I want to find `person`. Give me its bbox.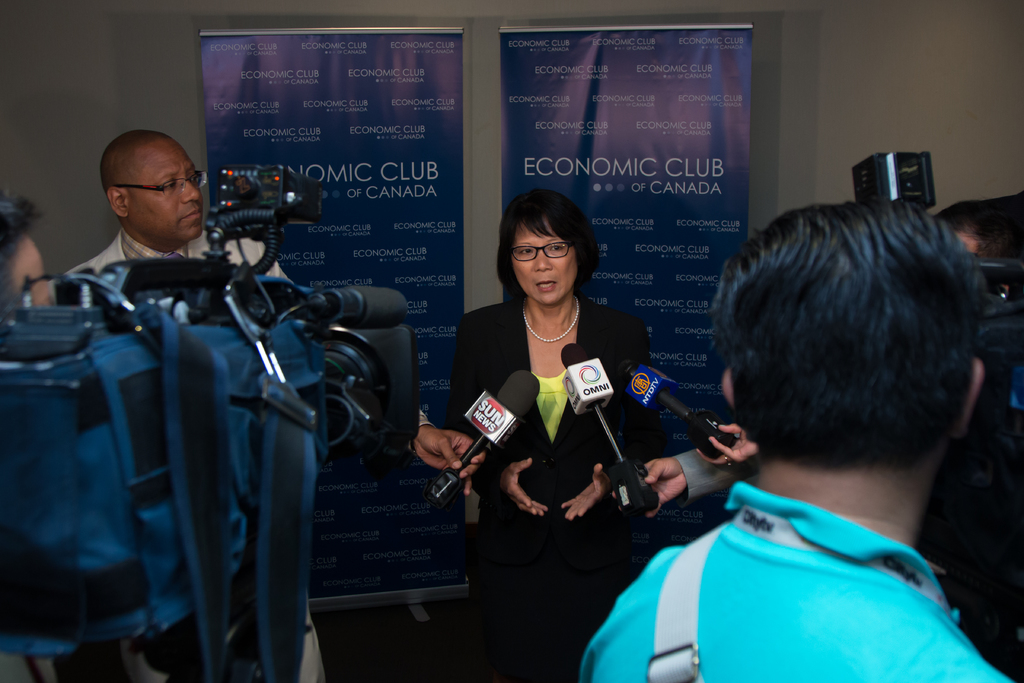
locate(583, 205, 1016, 682).
